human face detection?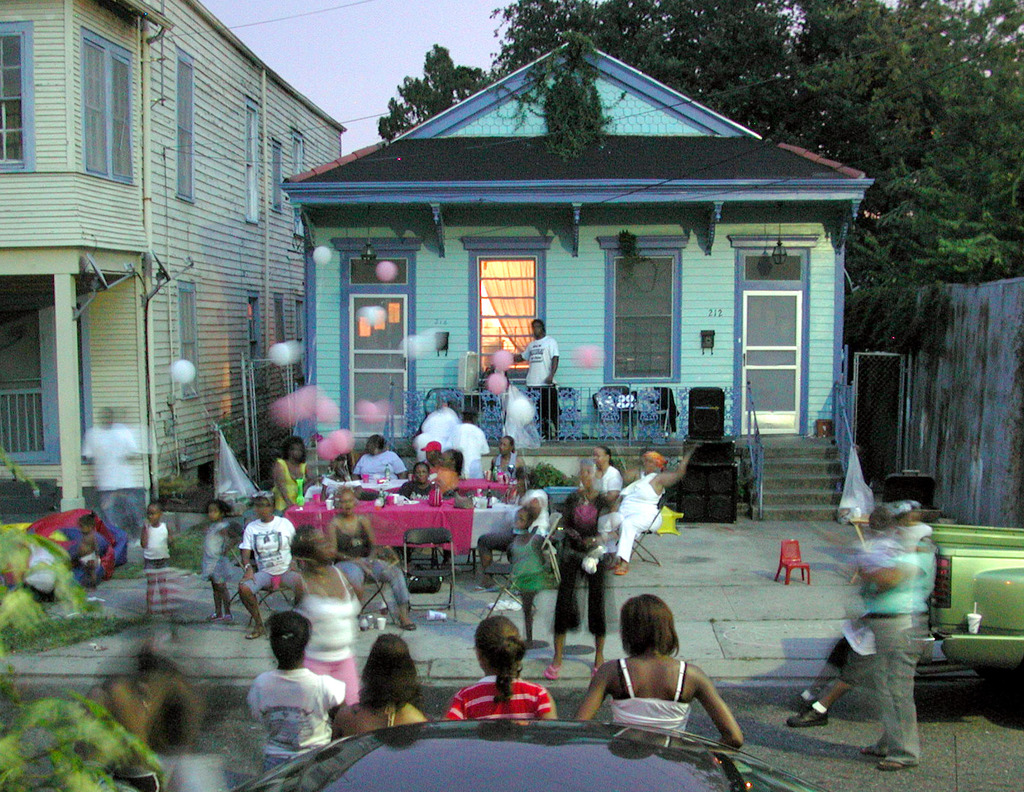
pyautogui.locateOnScreen(77, 522, 88, 531)
